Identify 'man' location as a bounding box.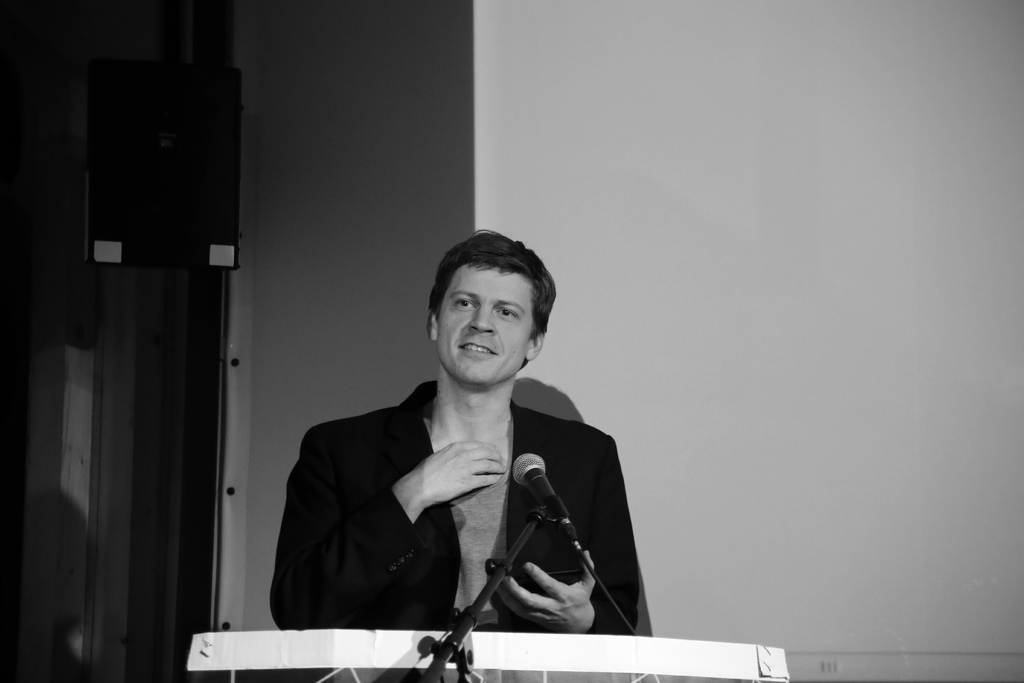
268 231 640 635.
